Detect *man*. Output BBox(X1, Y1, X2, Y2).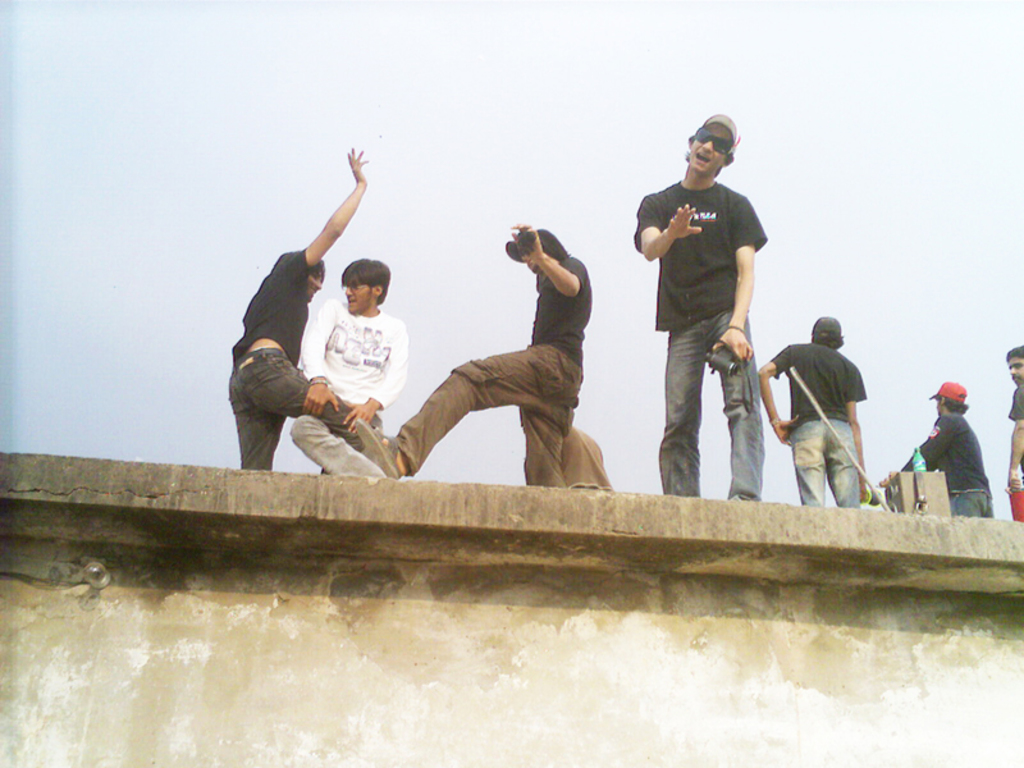
BBox(356, 219, 586, 490).
